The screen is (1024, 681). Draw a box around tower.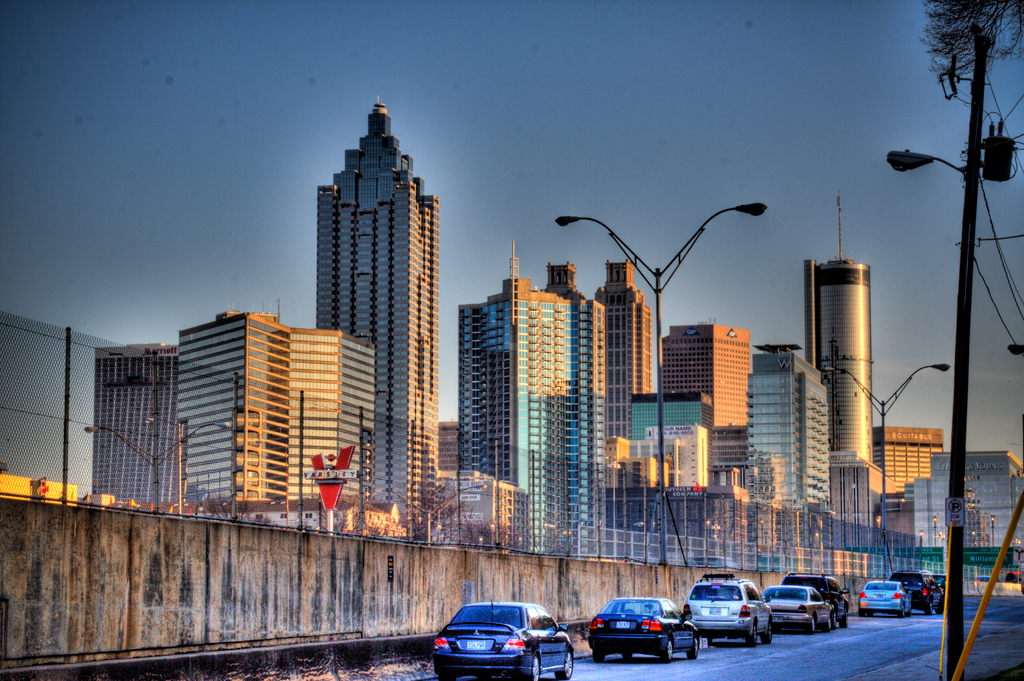
x1=801 y1=267 x2=867 y2=470.
